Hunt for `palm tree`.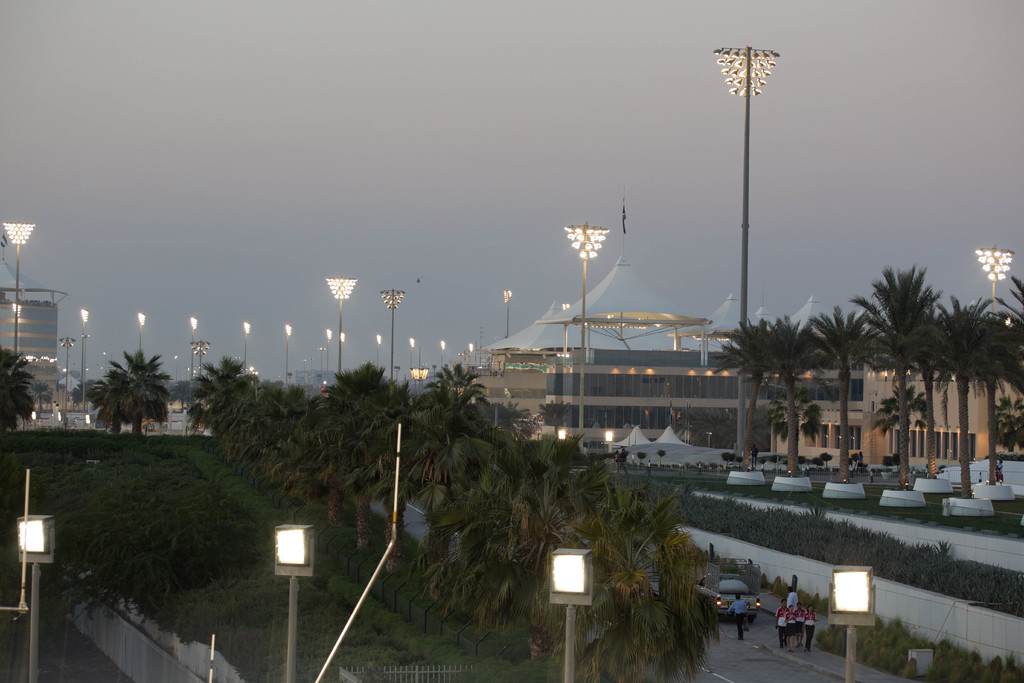
Hunted down at bbox=(933, 298, 986, 479).
